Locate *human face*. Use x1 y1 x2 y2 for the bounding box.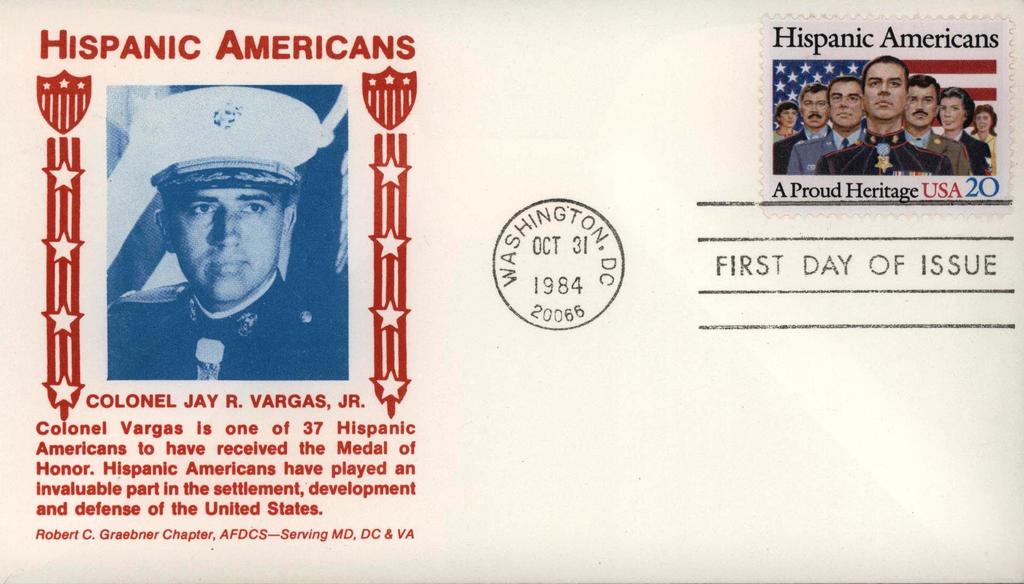
780 109 797 129.
